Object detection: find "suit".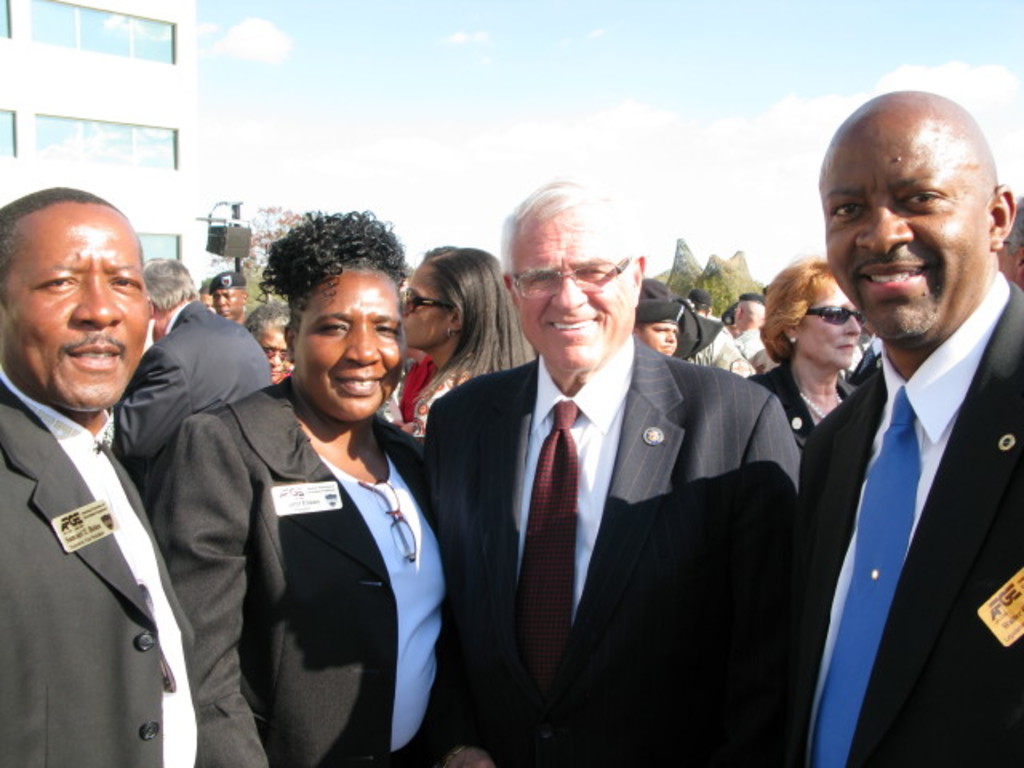
(117,301,274,490).
